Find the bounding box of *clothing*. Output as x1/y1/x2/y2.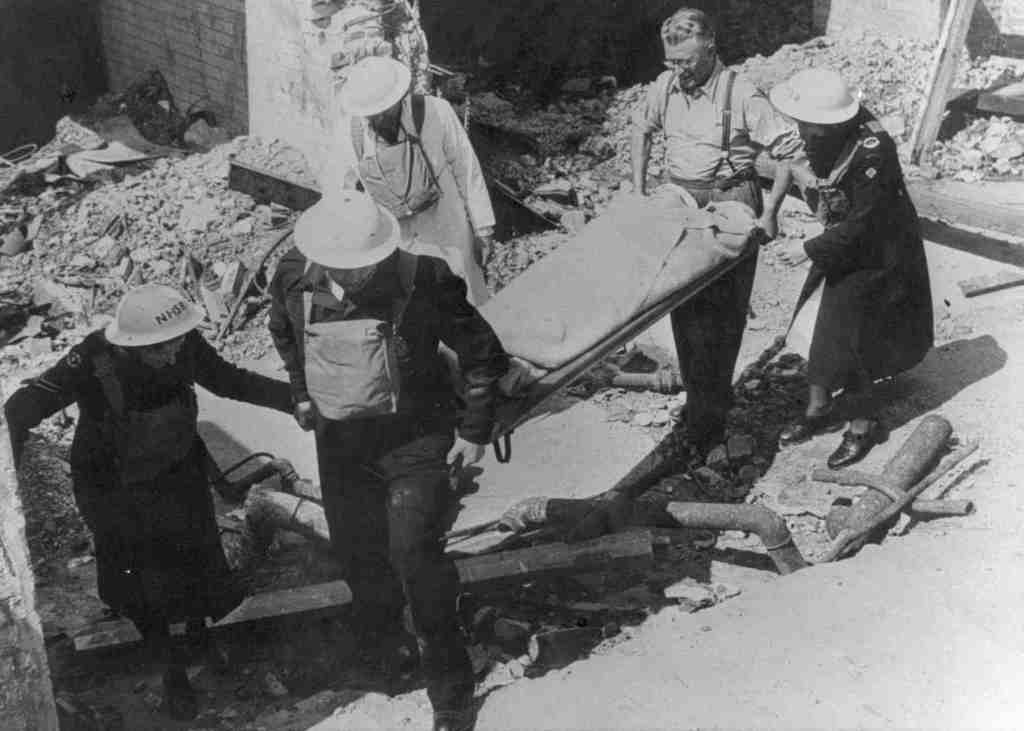
316/93/493/308.
